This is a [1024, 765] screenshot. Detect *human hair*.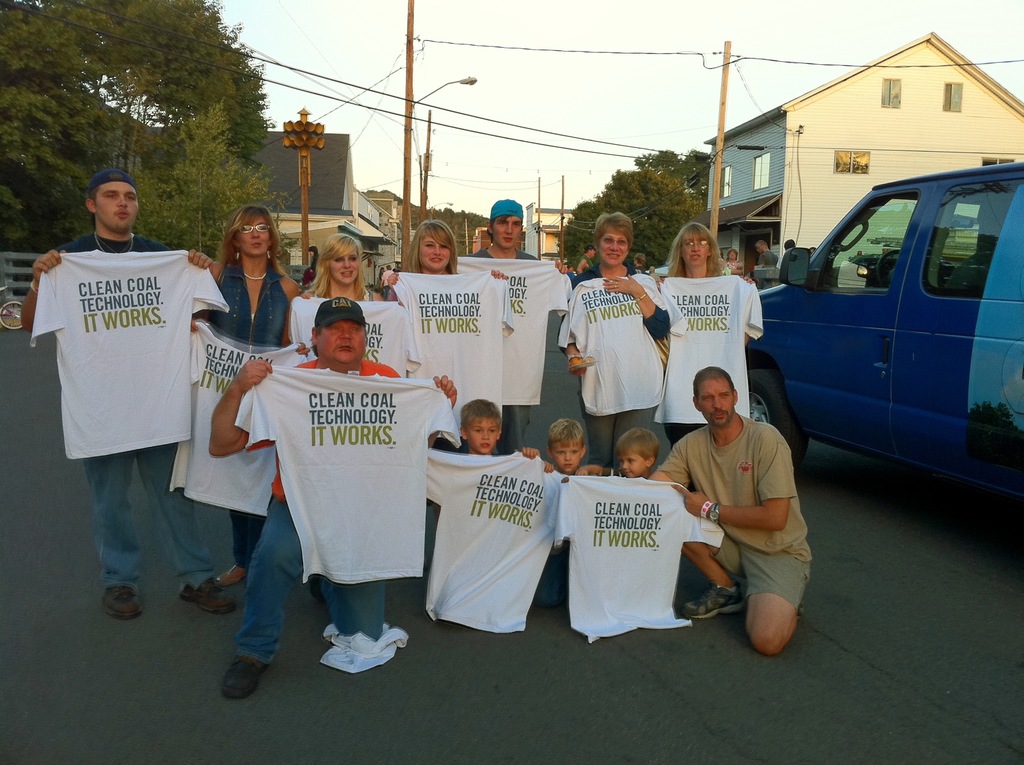
691/365/733/394.
